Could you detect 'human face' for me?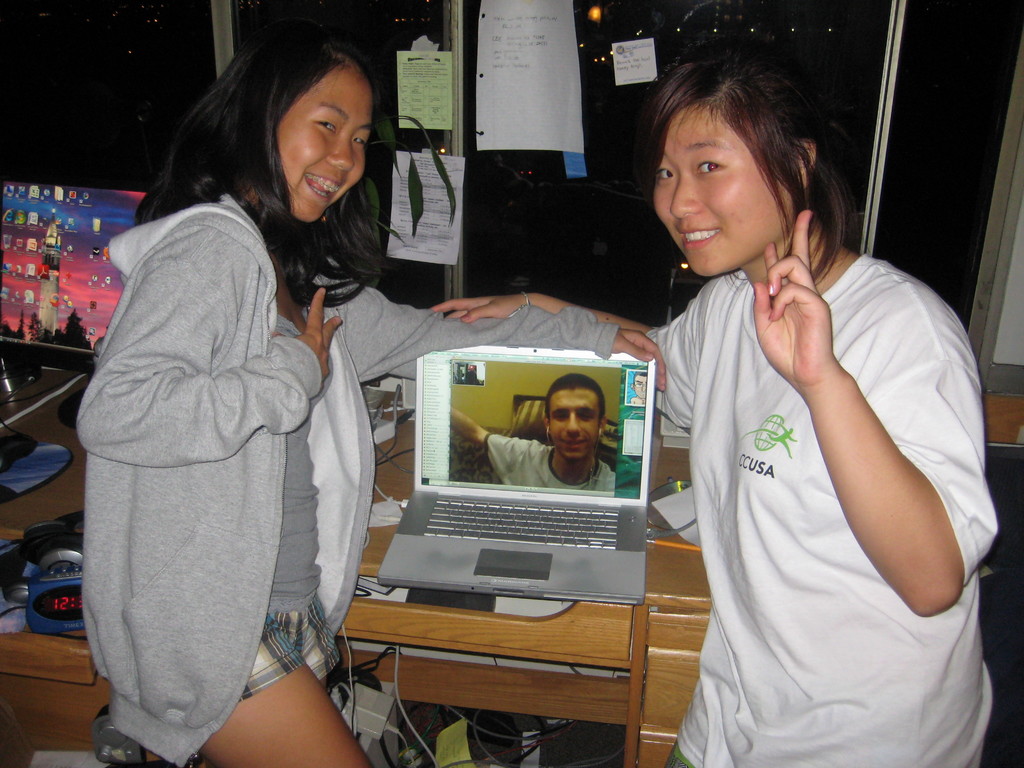
Detection result: BBox(632, 373, 646, 397).
